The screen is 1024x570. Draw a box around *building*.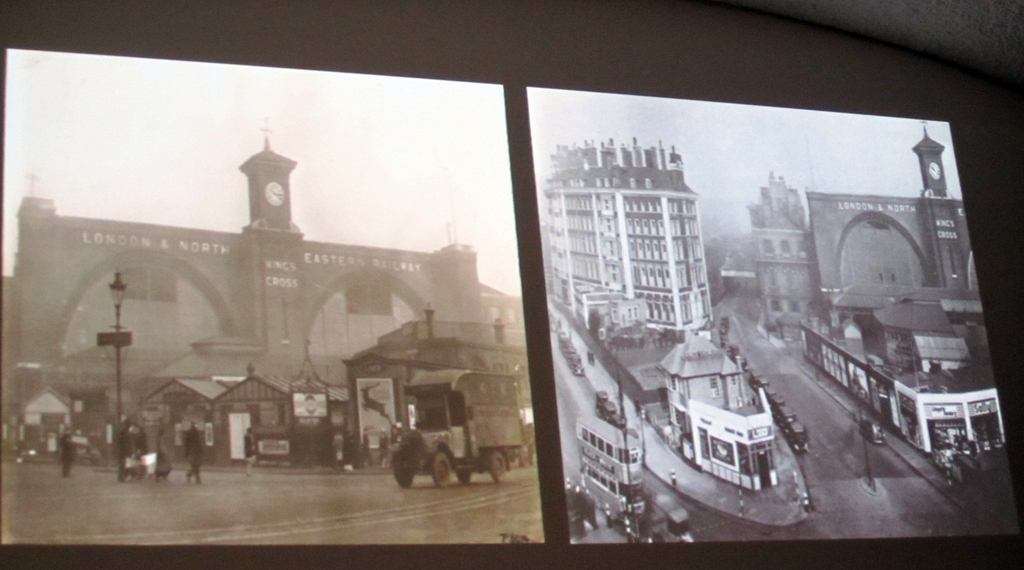
box=[0, 114, 535, 464].
